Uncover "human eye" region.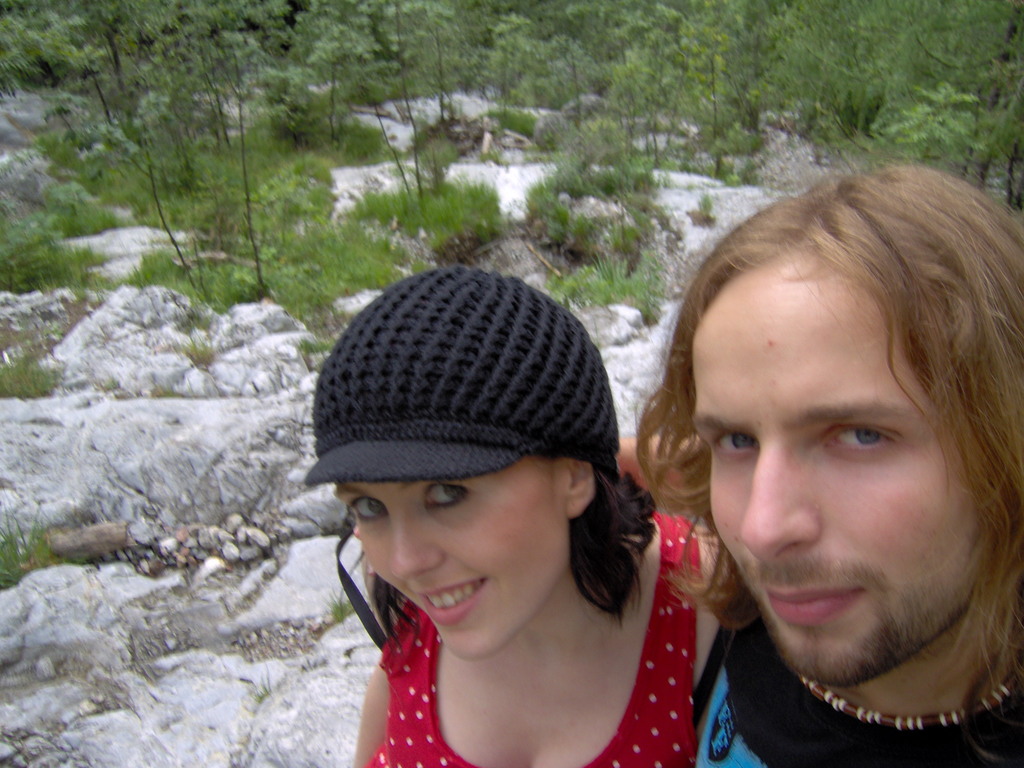
Uncovered: bbox=(710, 426, 761, 461).
